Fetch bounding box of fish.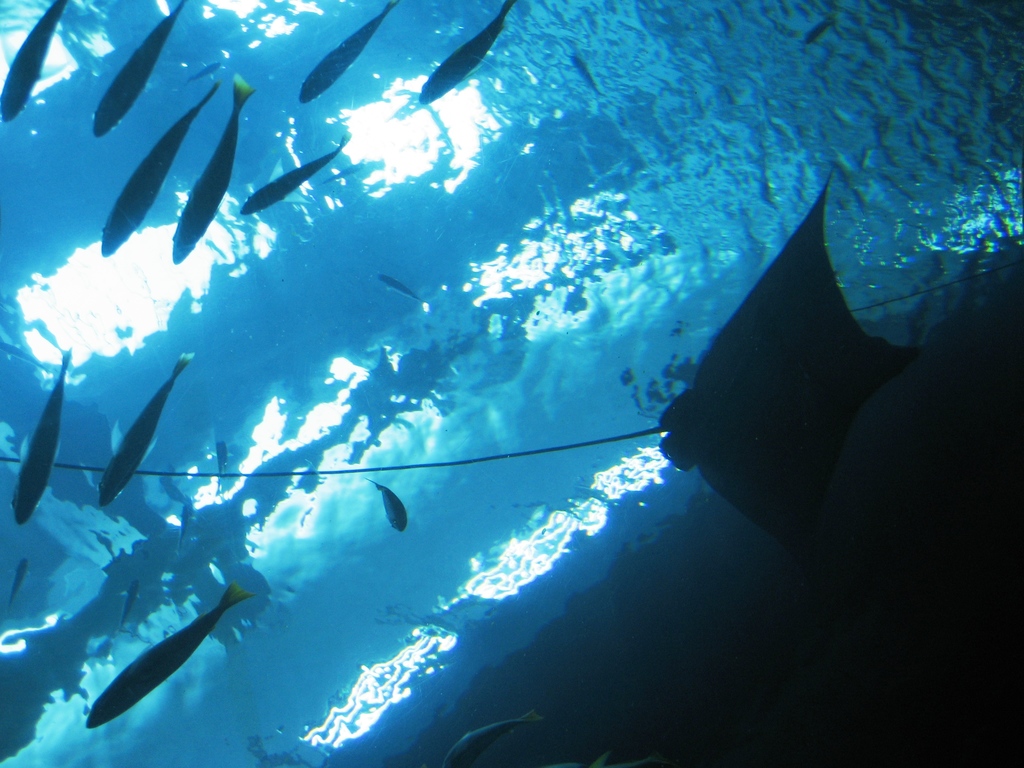
Bbox: rect(168, 69, 255, 262).
